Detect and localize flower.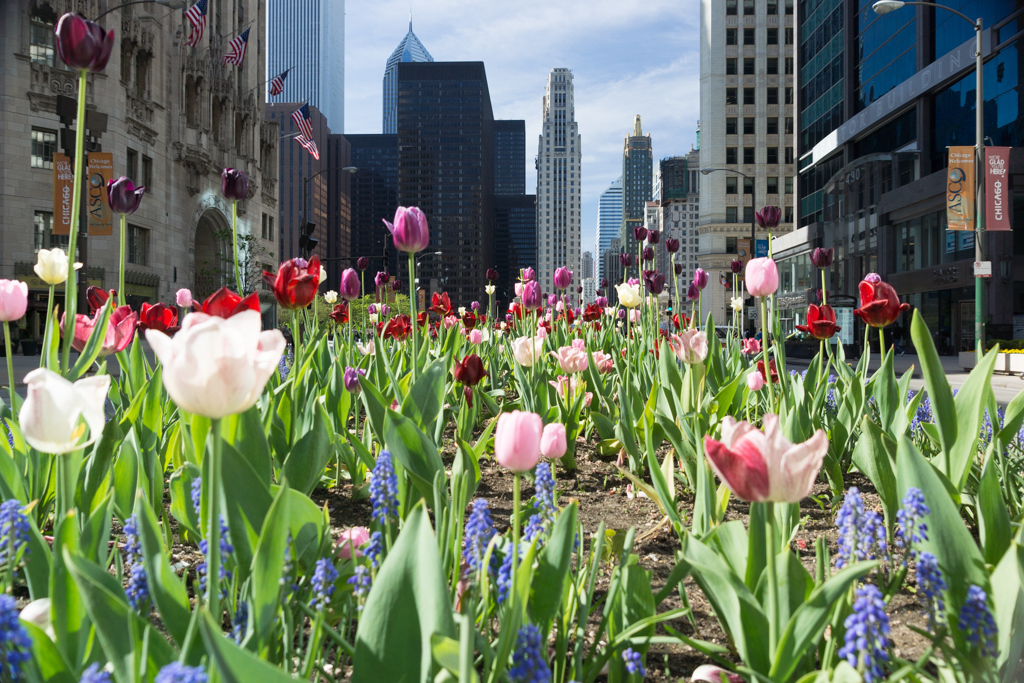
Localized at x1=323, y1=287, x2=332, y2=304.
